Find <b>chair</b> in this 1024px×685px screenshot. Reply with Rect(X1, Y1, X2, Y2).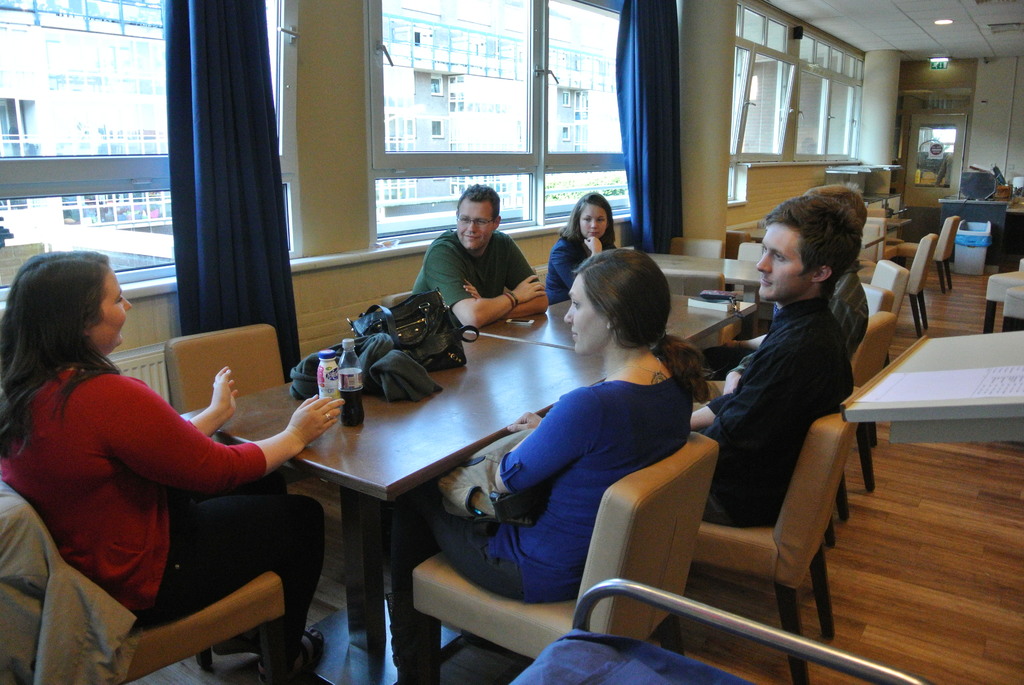
Rect(733, 242, 761, 265).
